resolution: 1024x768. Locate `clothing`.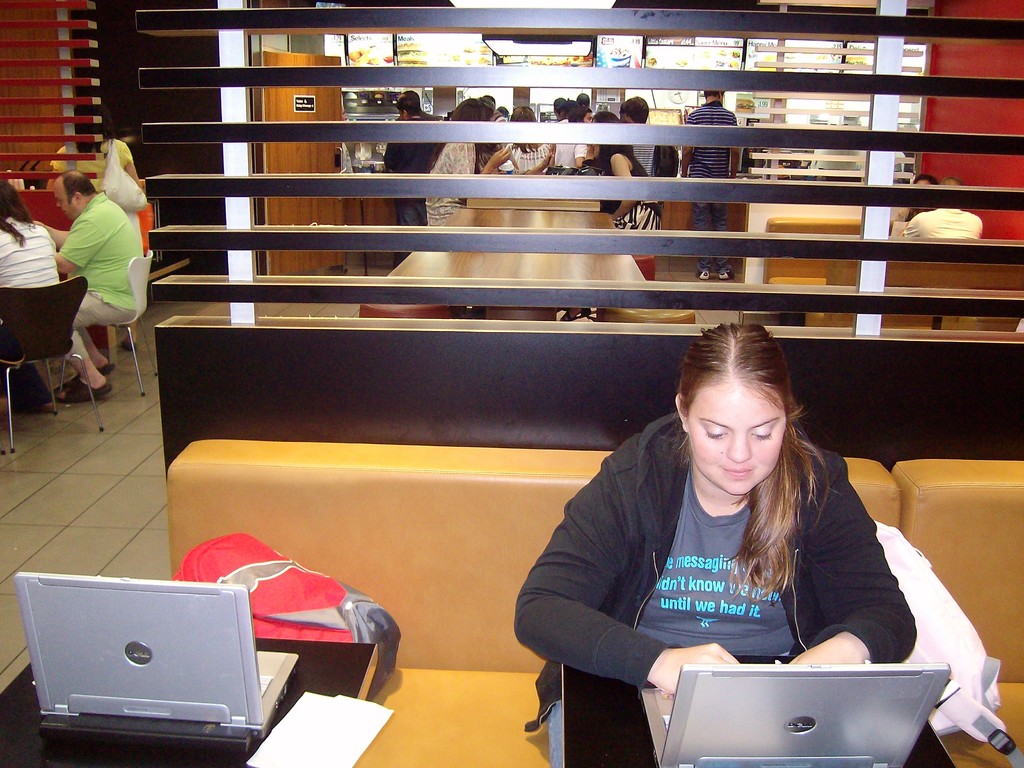
0/213/60/292.
